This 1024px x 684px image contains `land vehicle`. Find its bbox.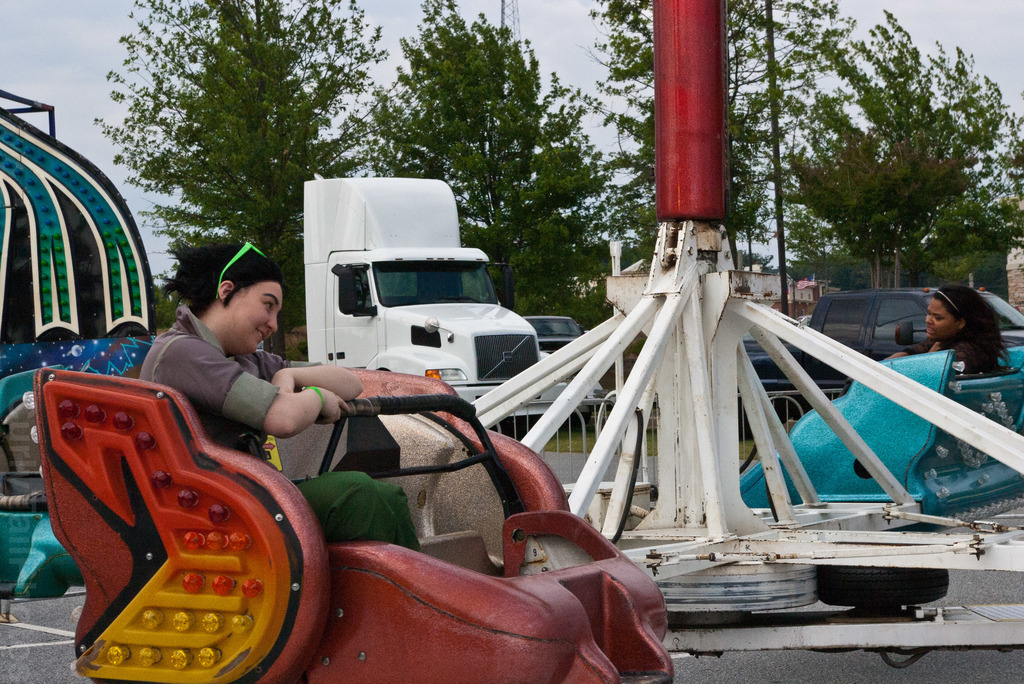
box=[521, 314, 584, 354].
